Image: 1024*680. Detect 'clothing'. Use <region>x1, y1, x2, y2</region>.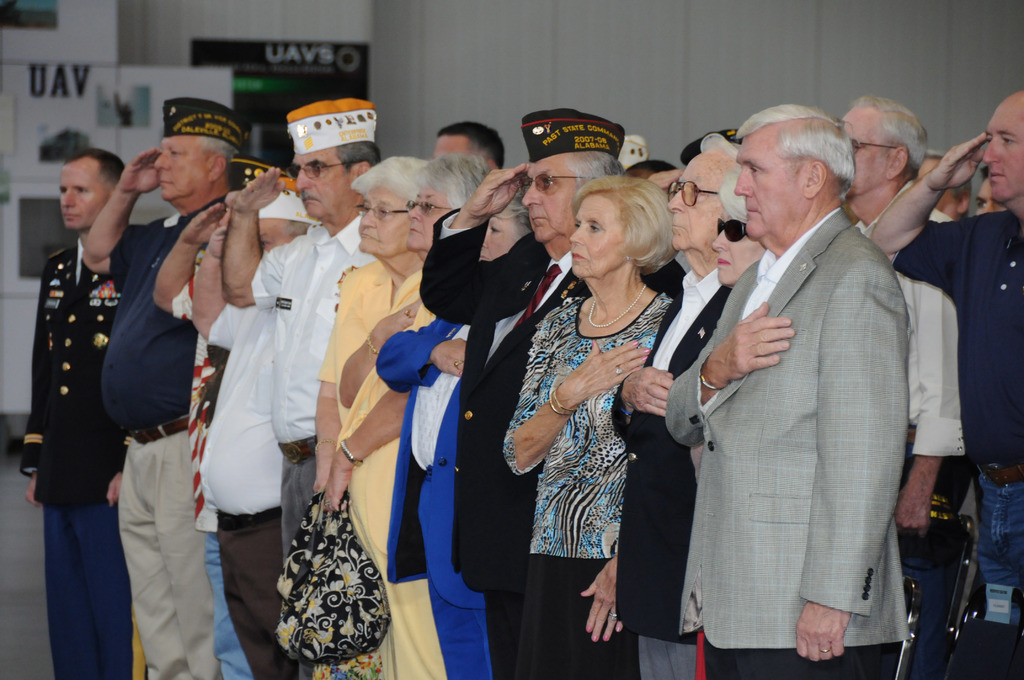
<region>22, 243, 125, 674</region>.
